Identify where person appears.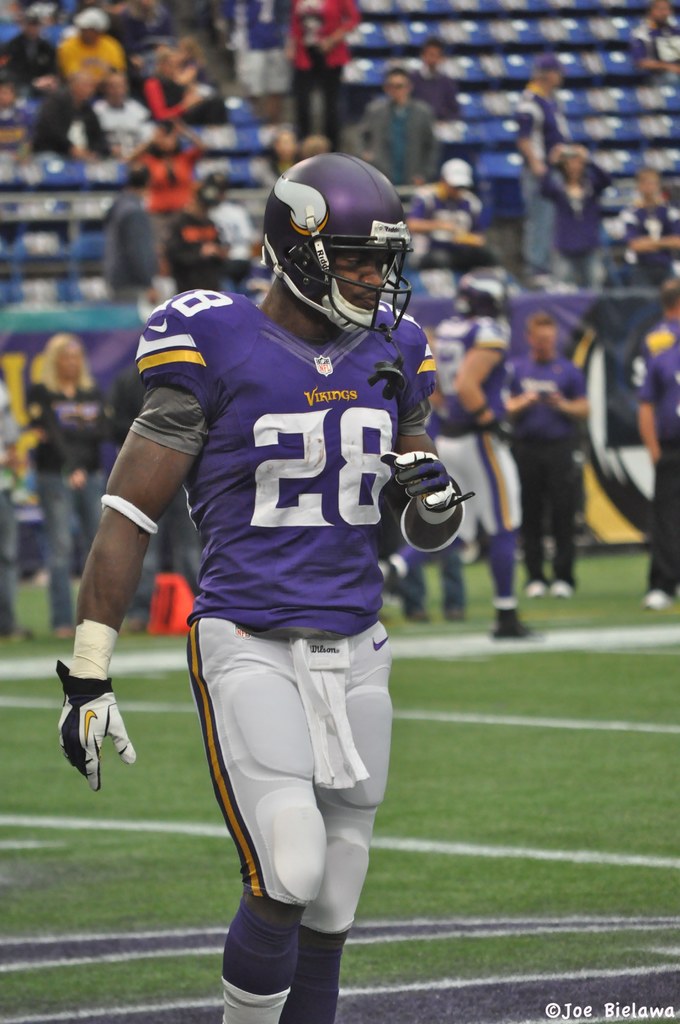
Appears at (left=508, top=39, right=573, bottom=287).
